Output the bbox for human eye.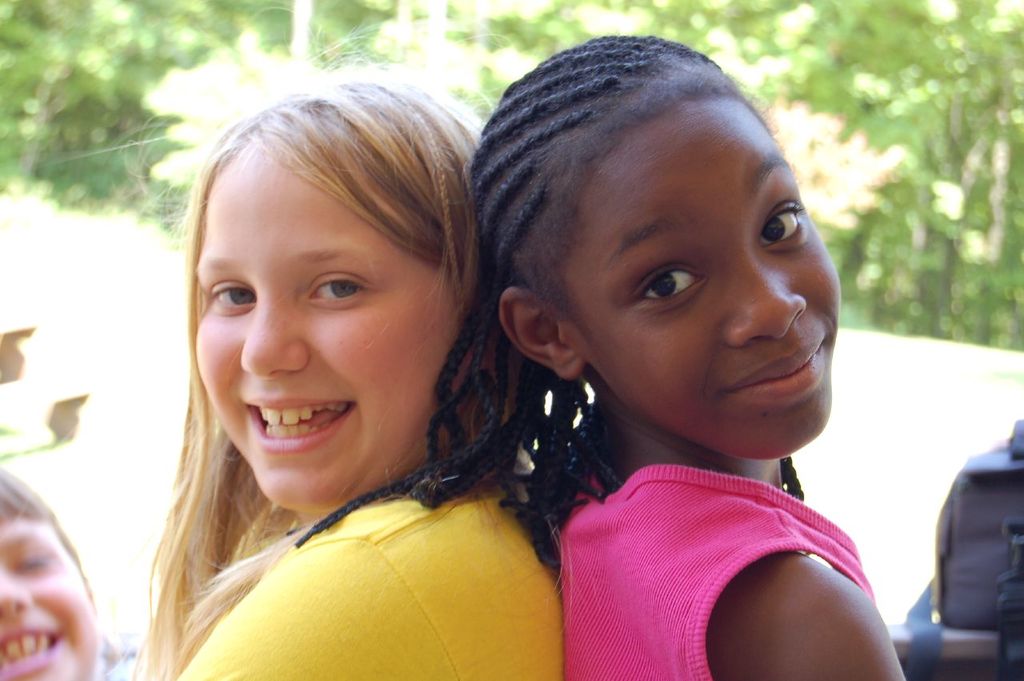
{"left": 12, "top": 549, "right": 46, "bottom": 575}.
